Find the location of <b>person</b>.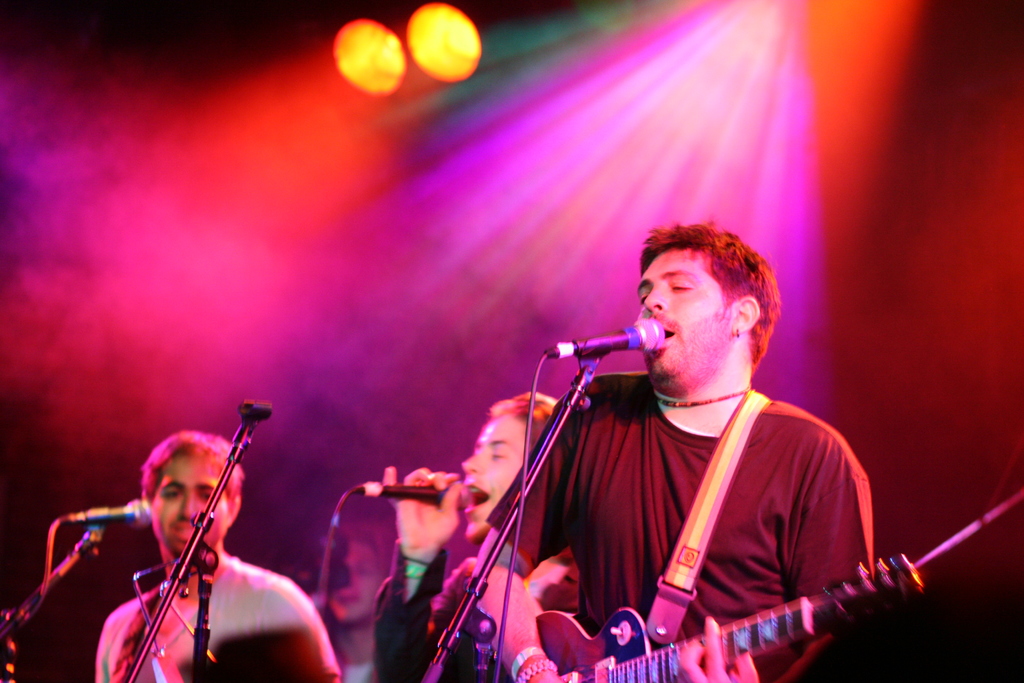
Location: [x1=469, y1=208, x2=890, y2=680].
